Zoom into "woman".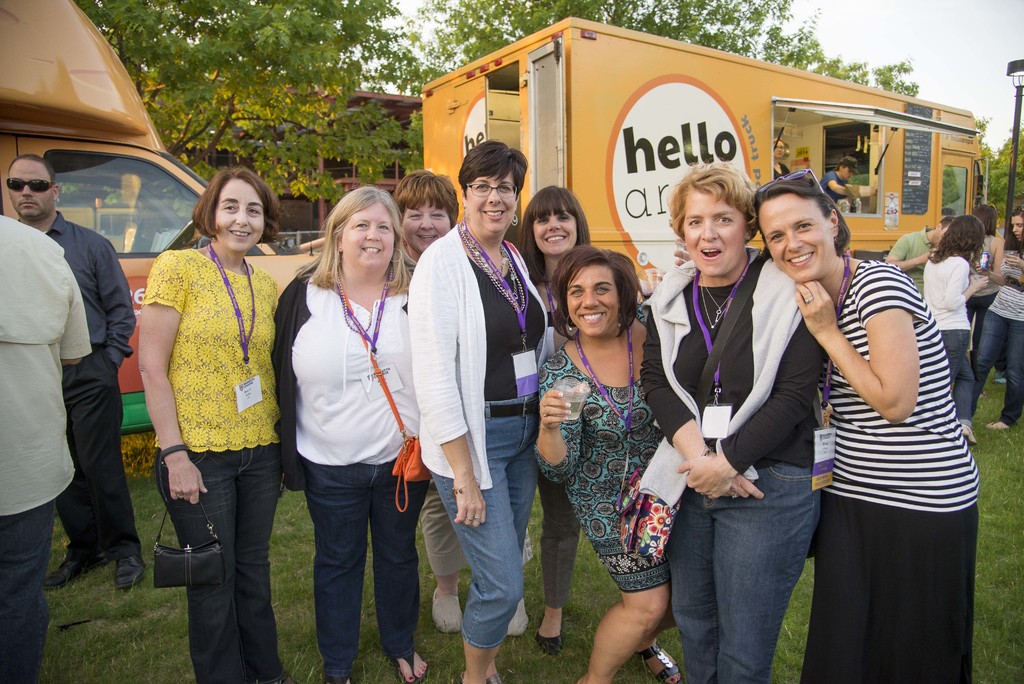
Zoom target: box=[970, 209, 1023, 425].
